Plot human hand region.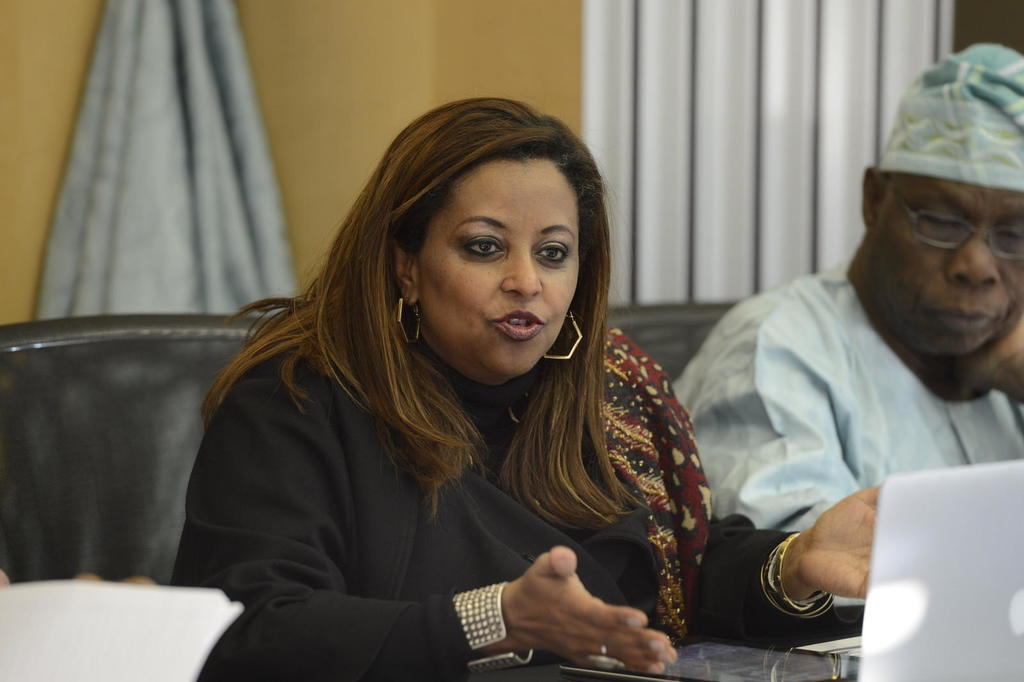
Plotted at detection(919, 303, 1023, 399).
